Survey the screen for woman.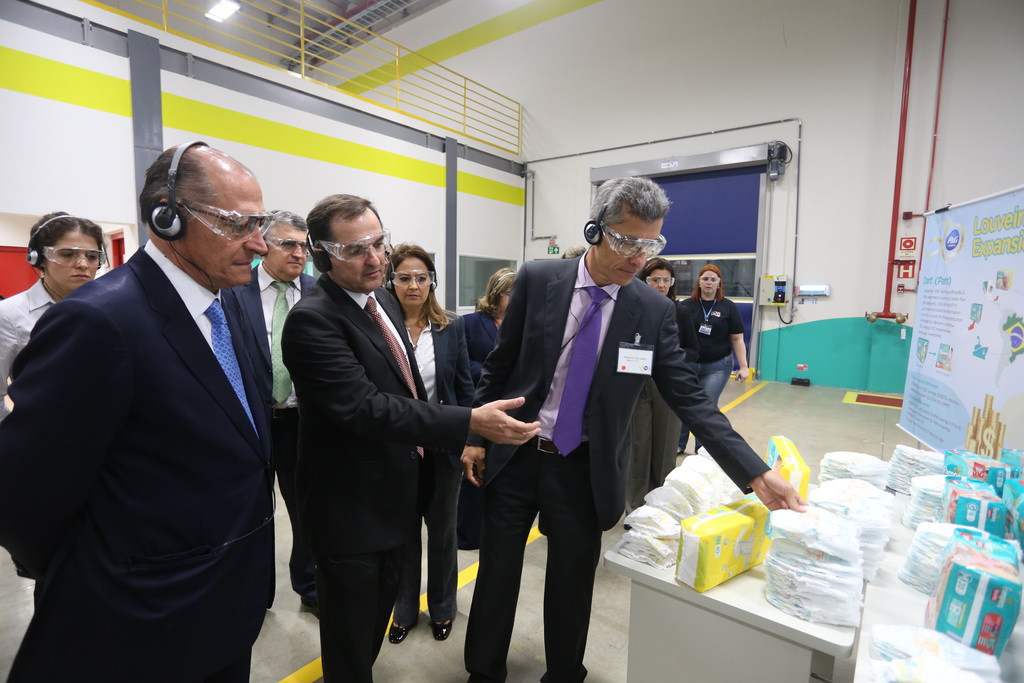
Survey found: [x1=0, y1=208, x2=114, y2=411].
